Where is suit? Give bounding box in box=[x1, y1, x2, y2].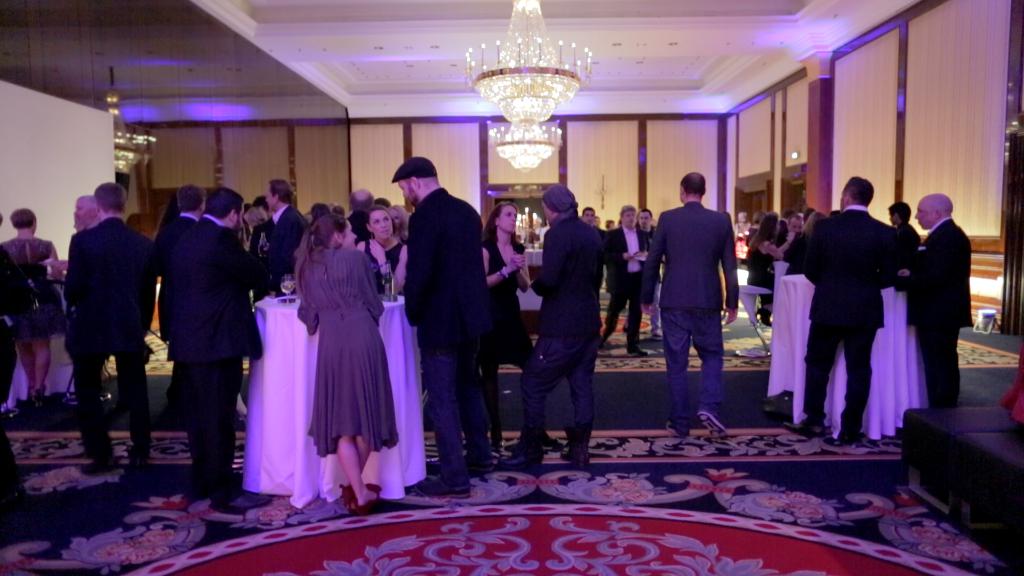
box=[596, 223, 648, 344].
